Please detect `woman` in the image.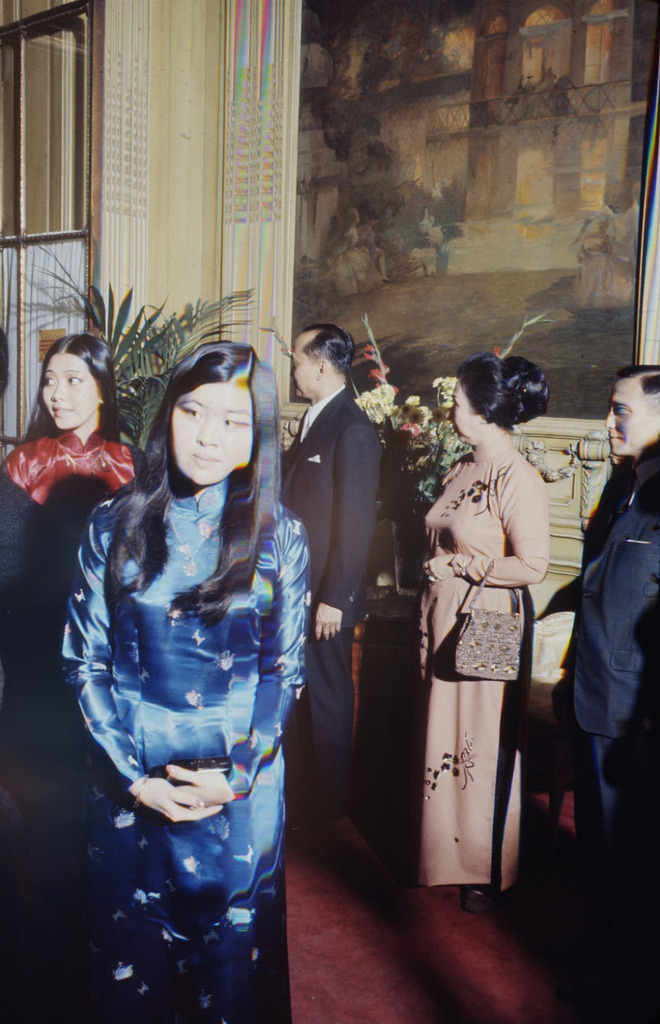
0/337/140/533.
